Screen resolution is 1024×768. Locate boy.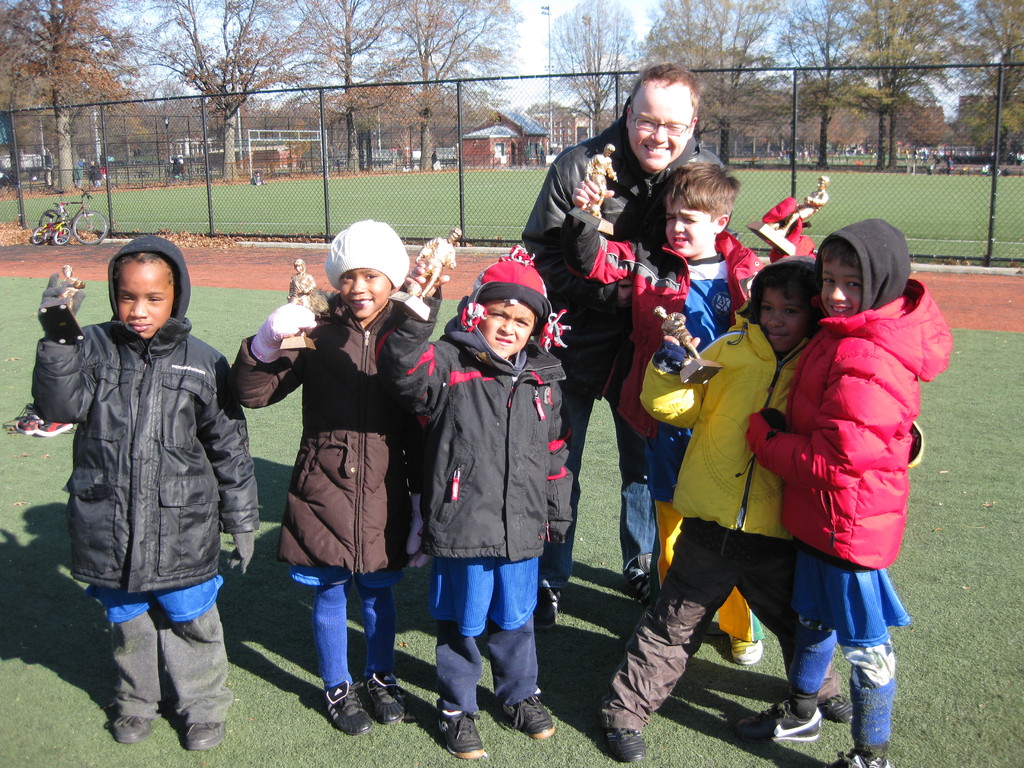
box(557, 158, 771, 605).
